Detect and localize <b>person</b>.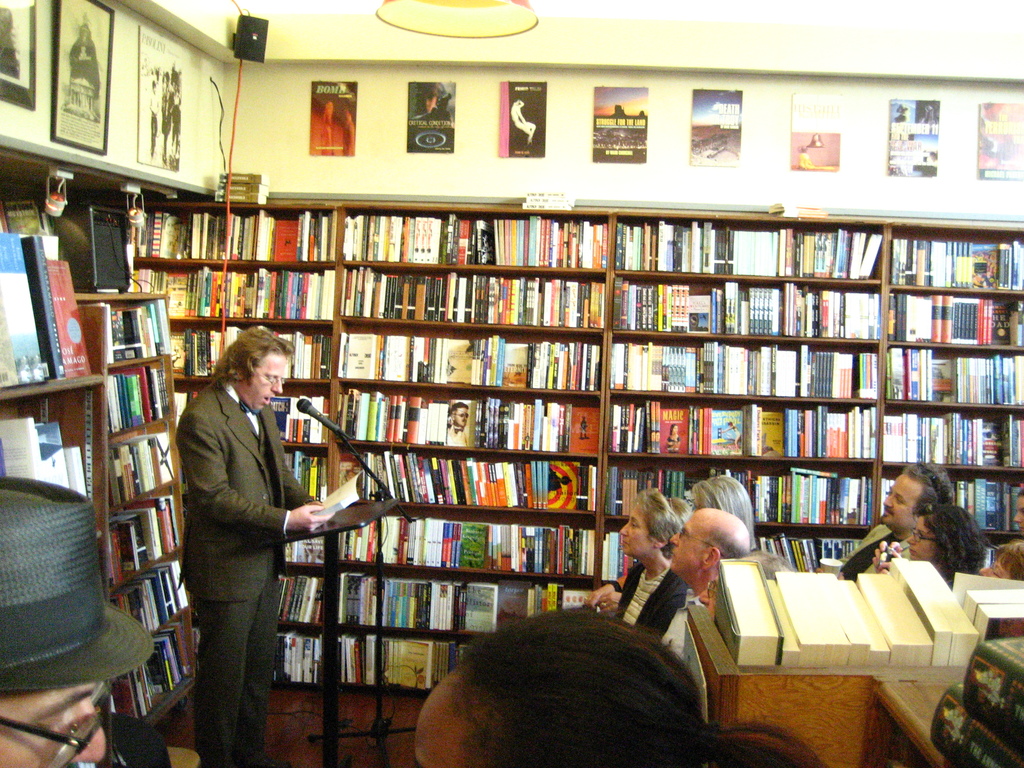
Localized at bbox=[611, 485, 690, 637].
